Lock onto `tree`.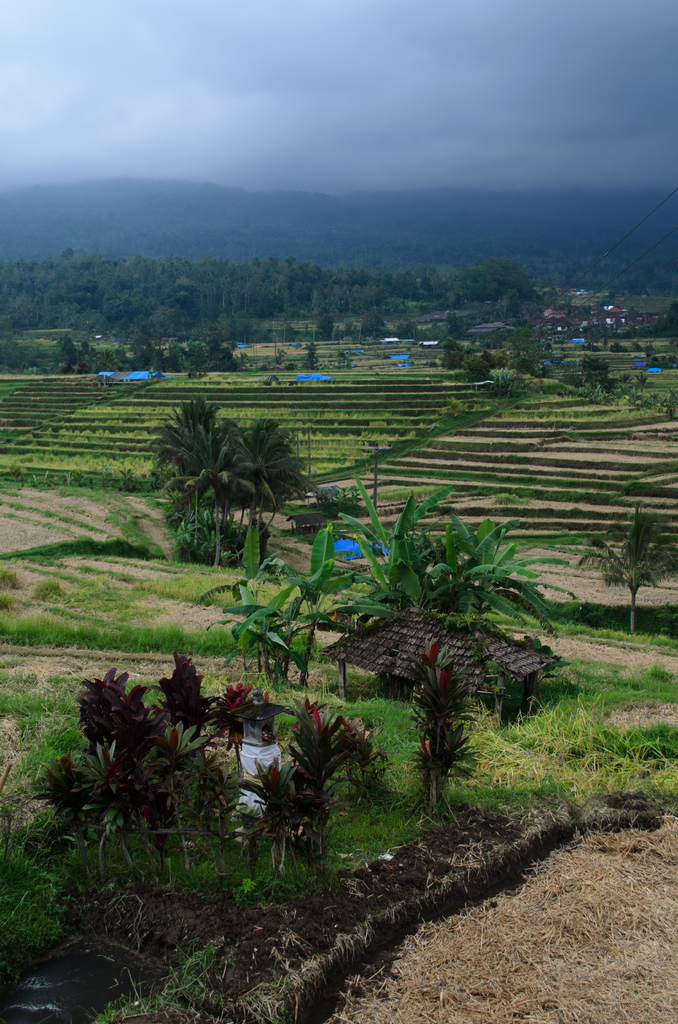
Locked: (414, 506, 567, 652).
